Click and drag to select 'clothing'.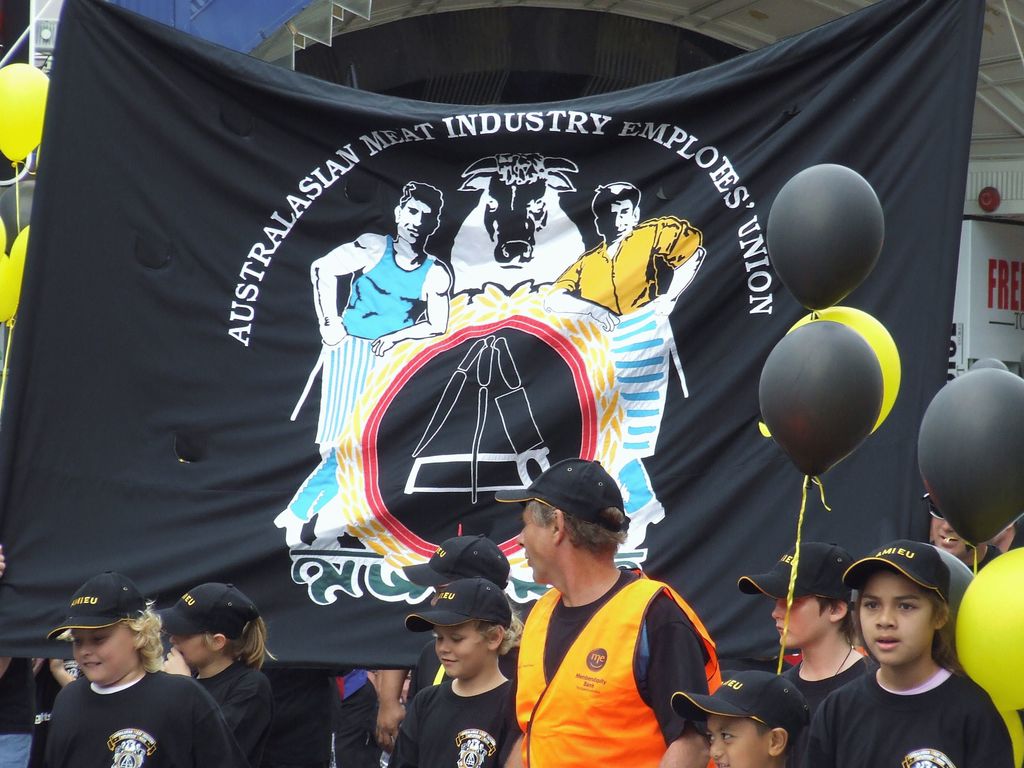
Selection: region(551, 212, 715, 460).
